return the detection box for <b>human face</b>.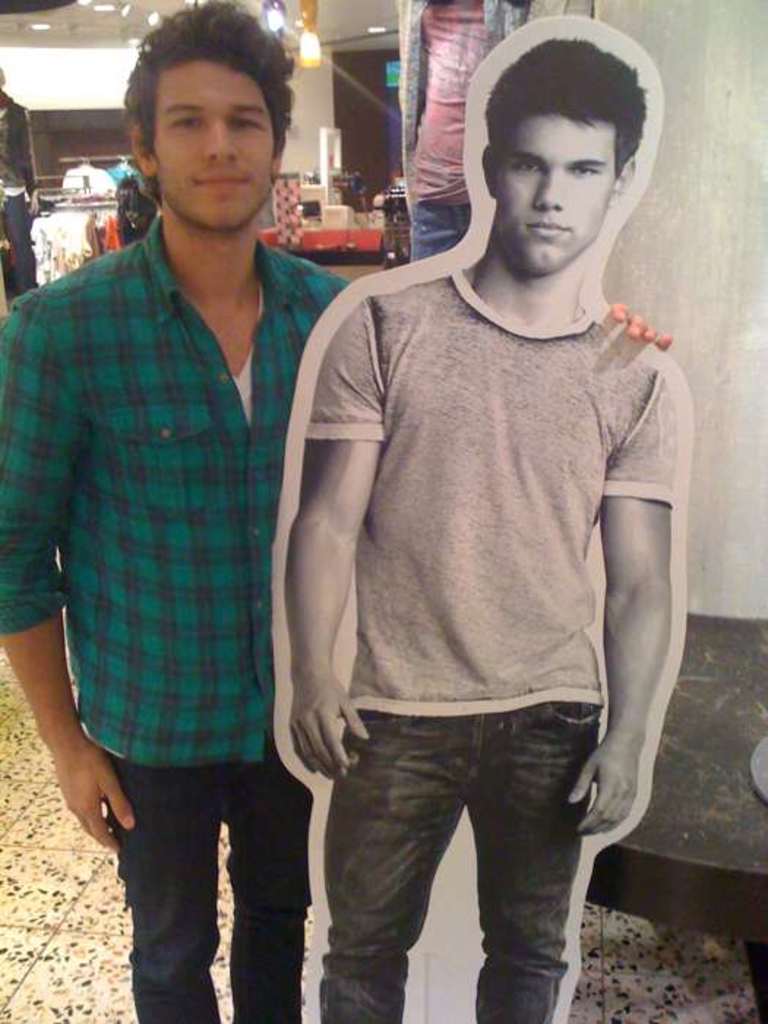
bbox(497, 116, 616, 282).
